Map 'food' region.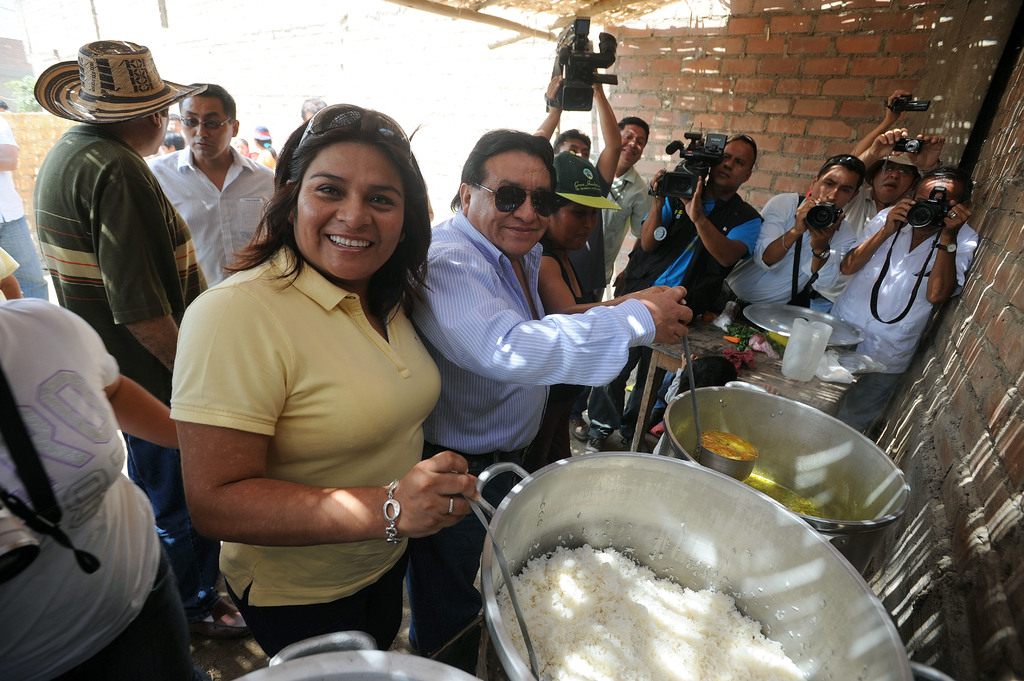
Mapped to 492,530,803,680.
